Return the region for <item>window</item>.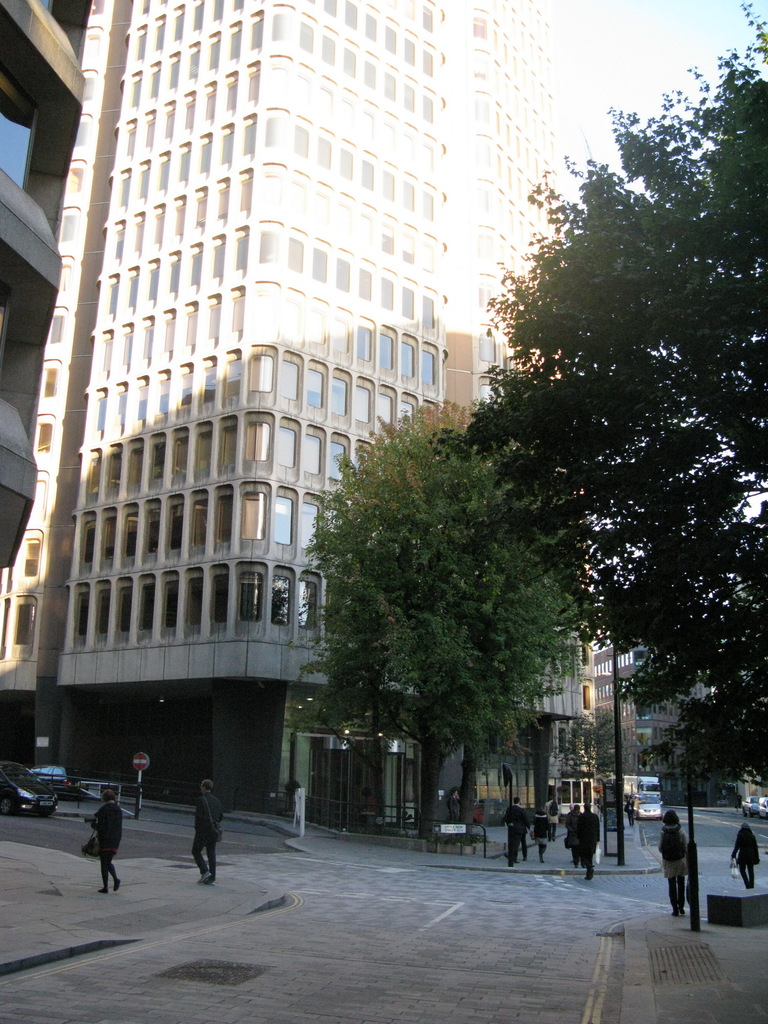
[left=176, top=368, right=191, bottom=410].
